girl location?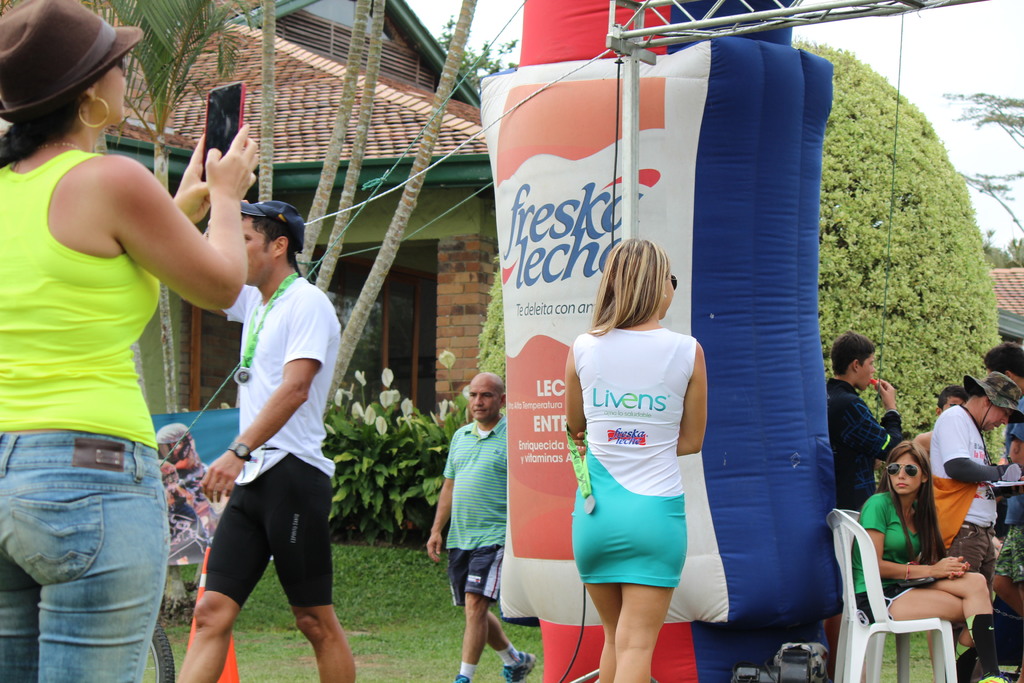
box=[573, 236, 707, 682]
